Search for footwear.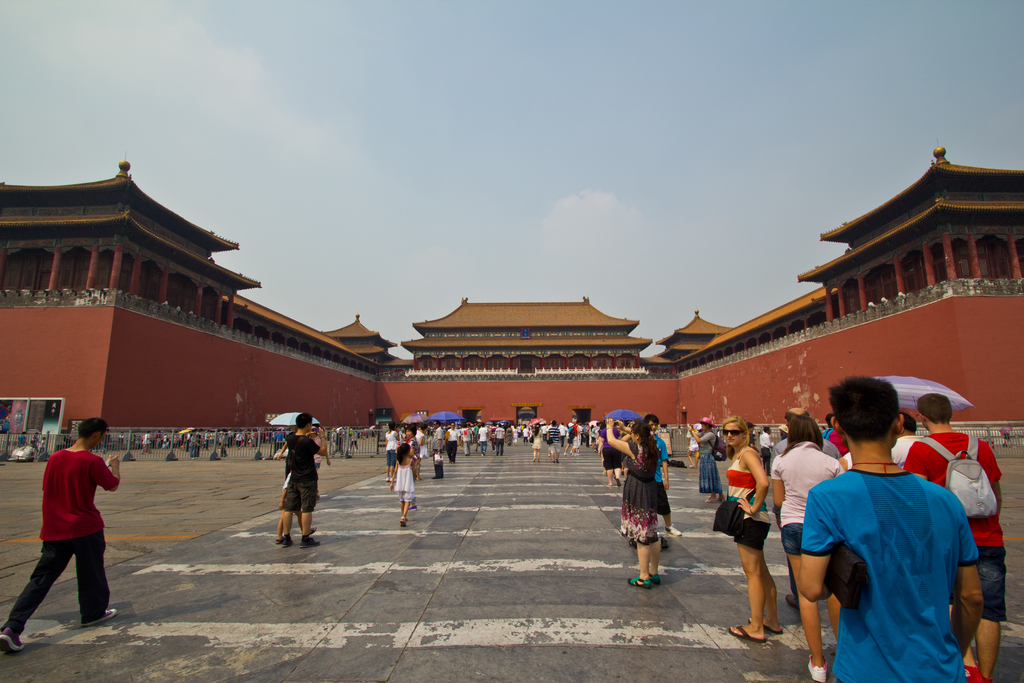
Found at x1=665 y1=523 x2=686 y2=539.
